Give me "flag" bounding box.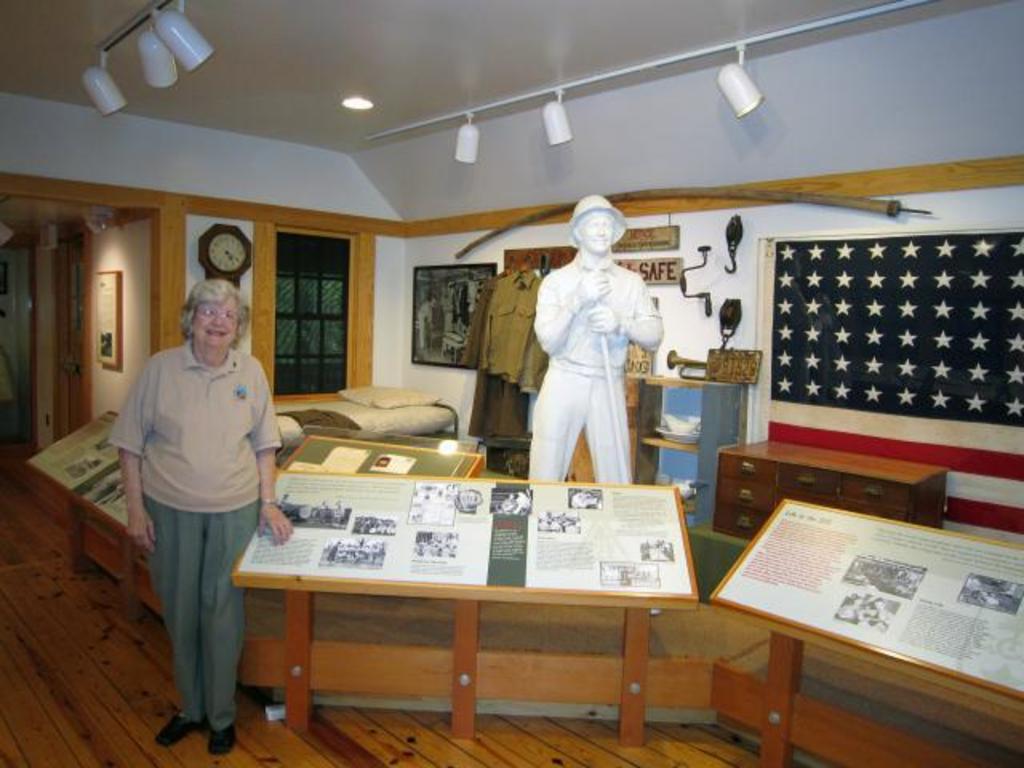
x1=763 y1=229 x2=1022 y2=546.
